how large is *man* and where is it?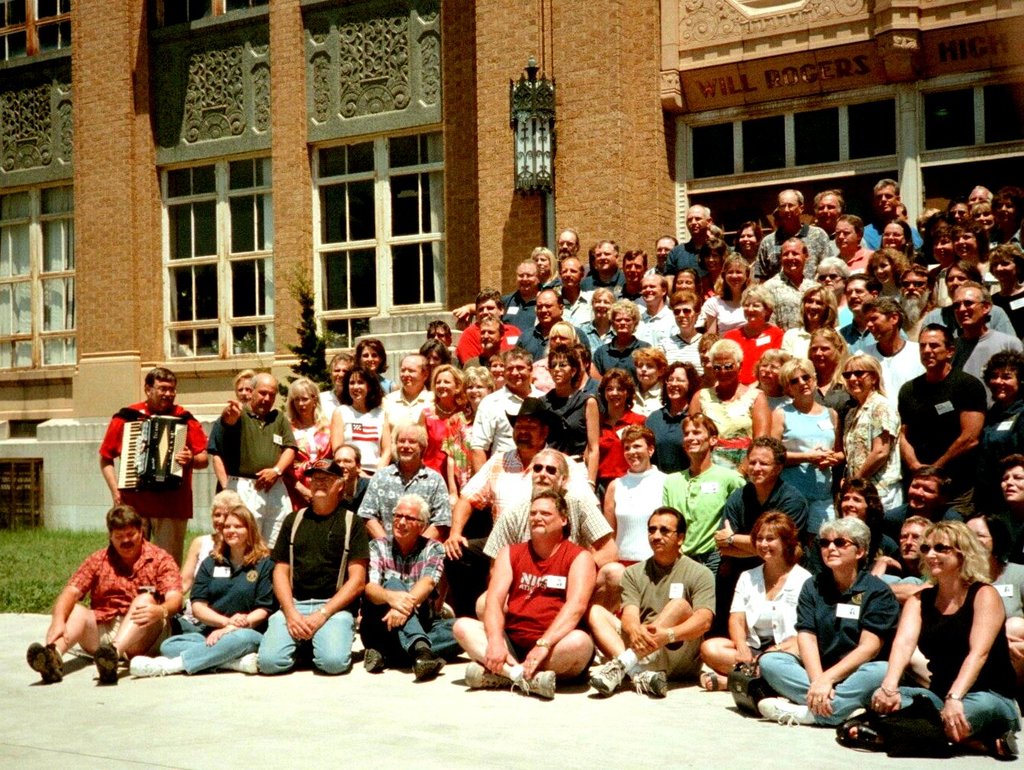
Bounding box: locate(635, 231, 674, 279).
